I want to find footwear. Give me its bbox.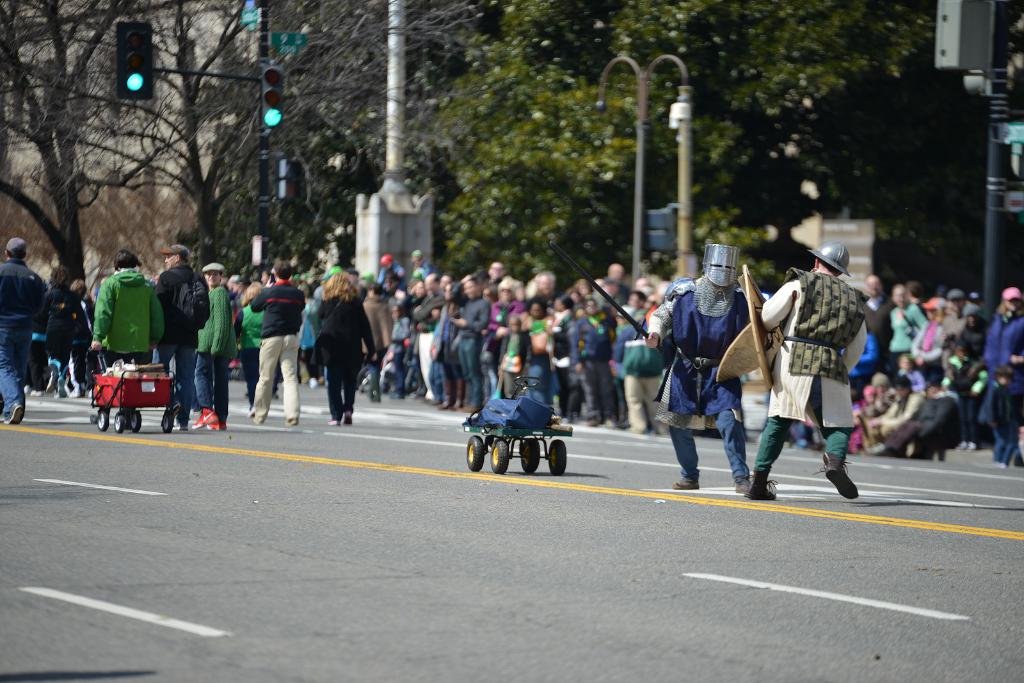
bbox=(327, 419, 337, 428).
